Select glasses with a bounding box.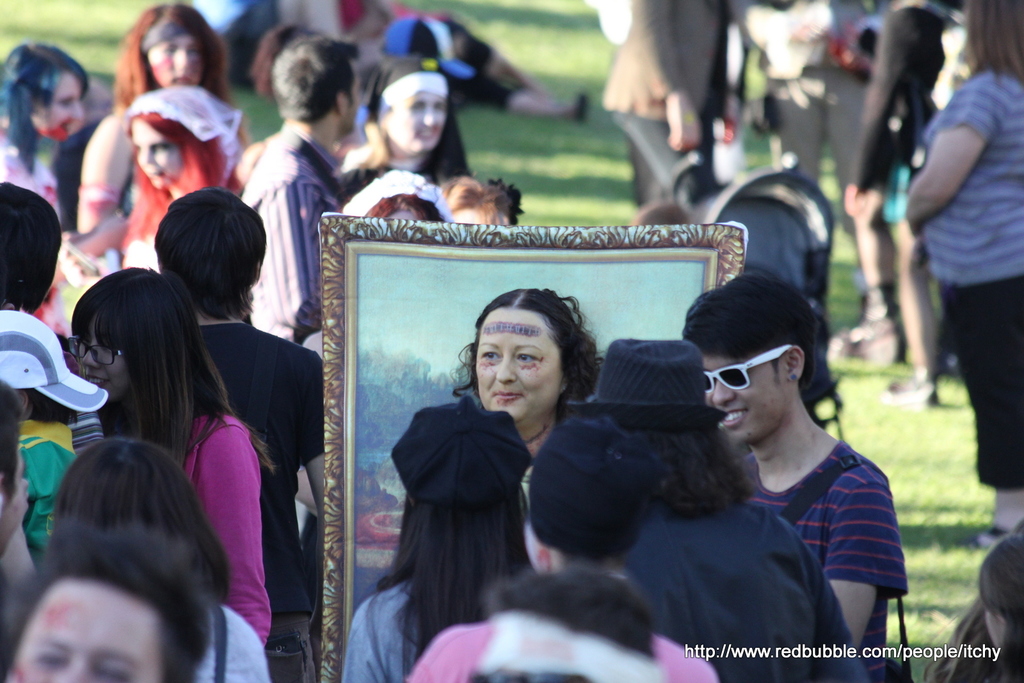
(left=68, top=334, right=129, bottom=367).
